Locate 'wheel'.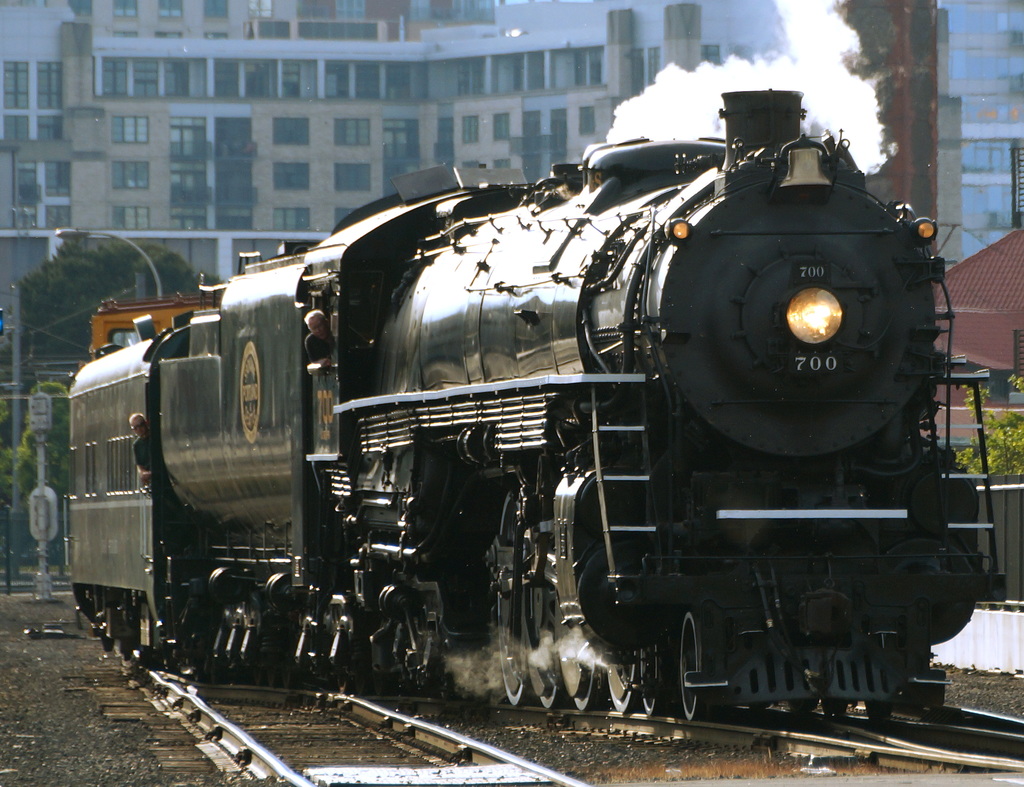
Bounding box: l=496, t=494, r=531, b=706.
